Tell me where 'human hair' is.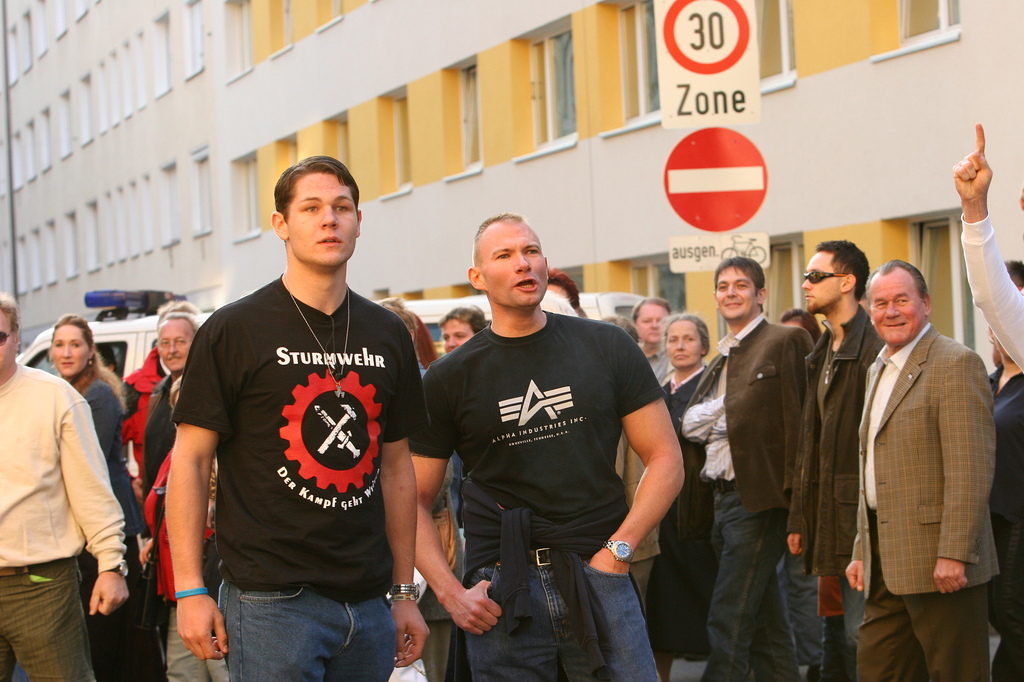
'human hair' is at detection(815, 238, 871, 298).
